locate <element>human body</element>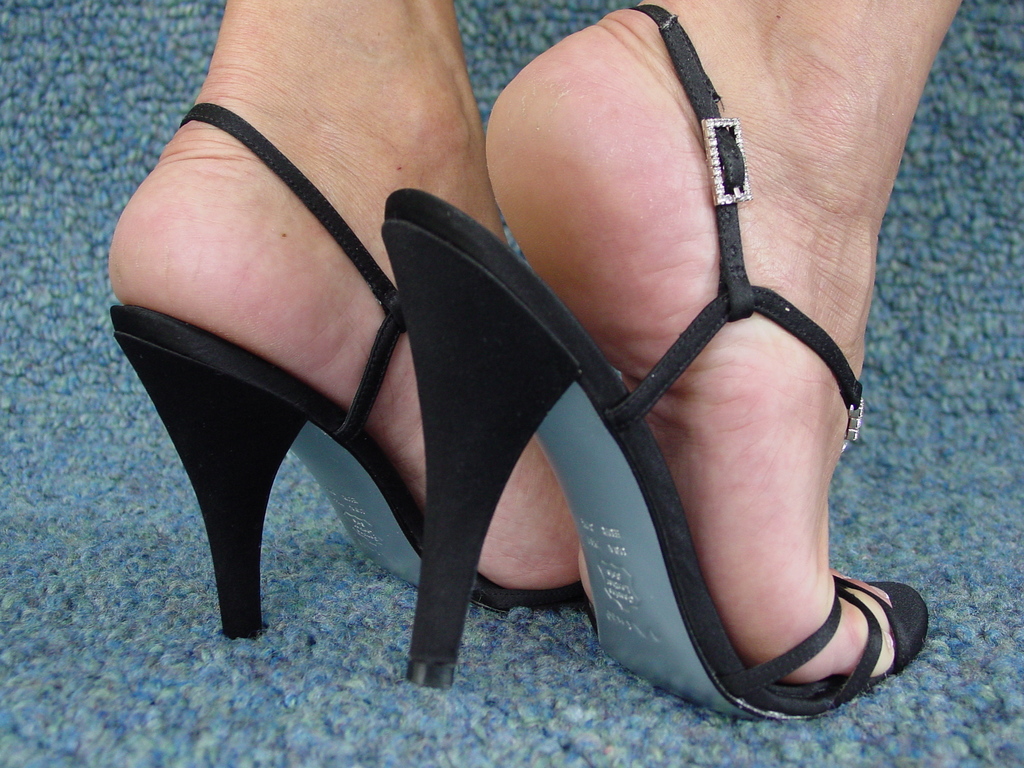
BBox(108, 0, 962, 678)
